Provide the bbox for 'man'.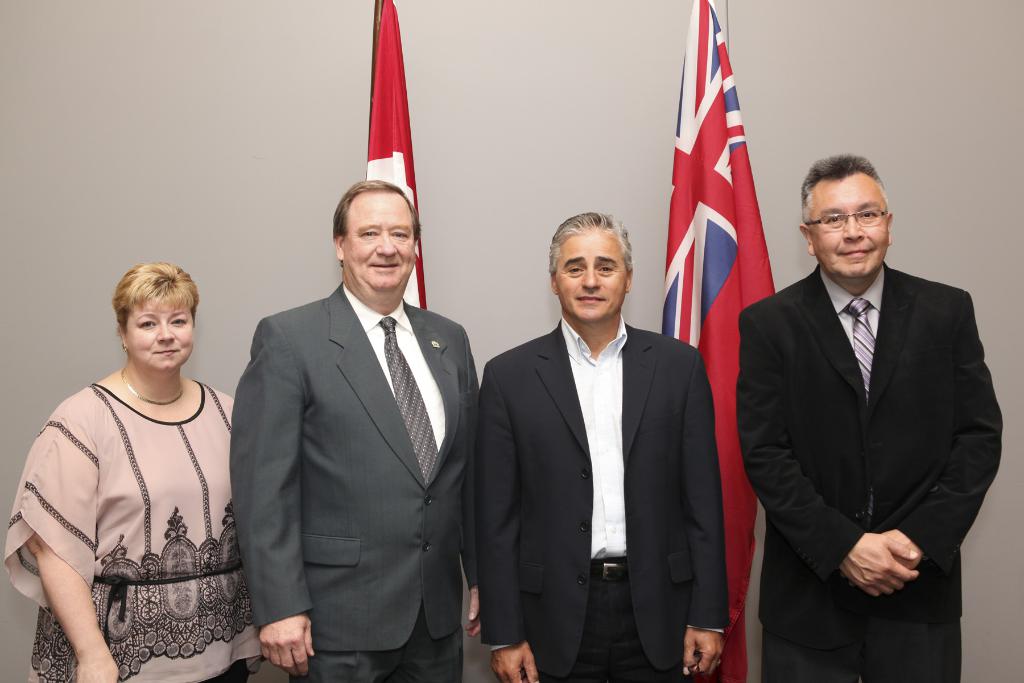
bbox=(229, 179, 483, 682).
